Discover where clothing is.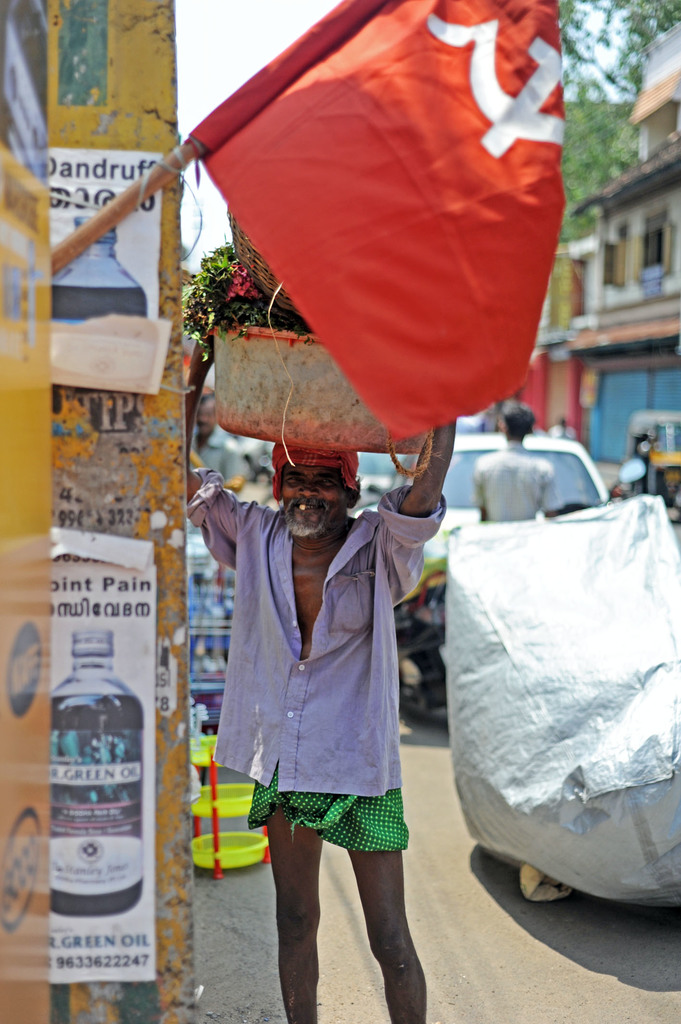
Discovered at {"x1": 197, "y1": 458, "x2": 437, "y2": 856}.
